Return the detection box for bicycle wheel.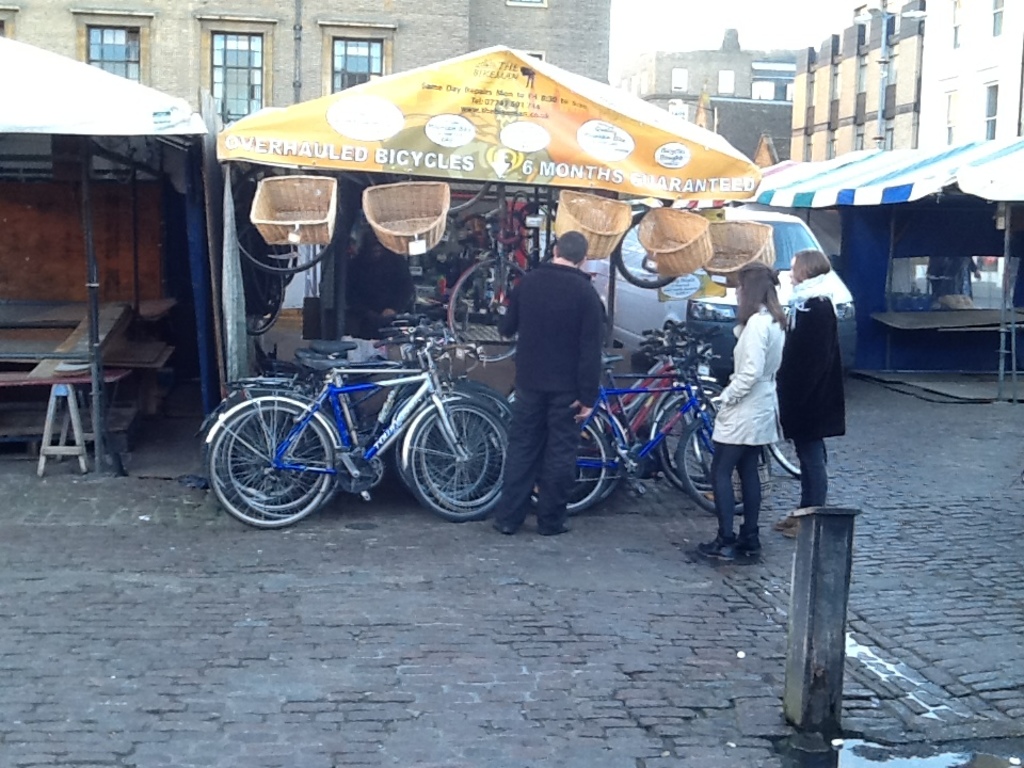
bbox=[674, 409, 773, 516].
